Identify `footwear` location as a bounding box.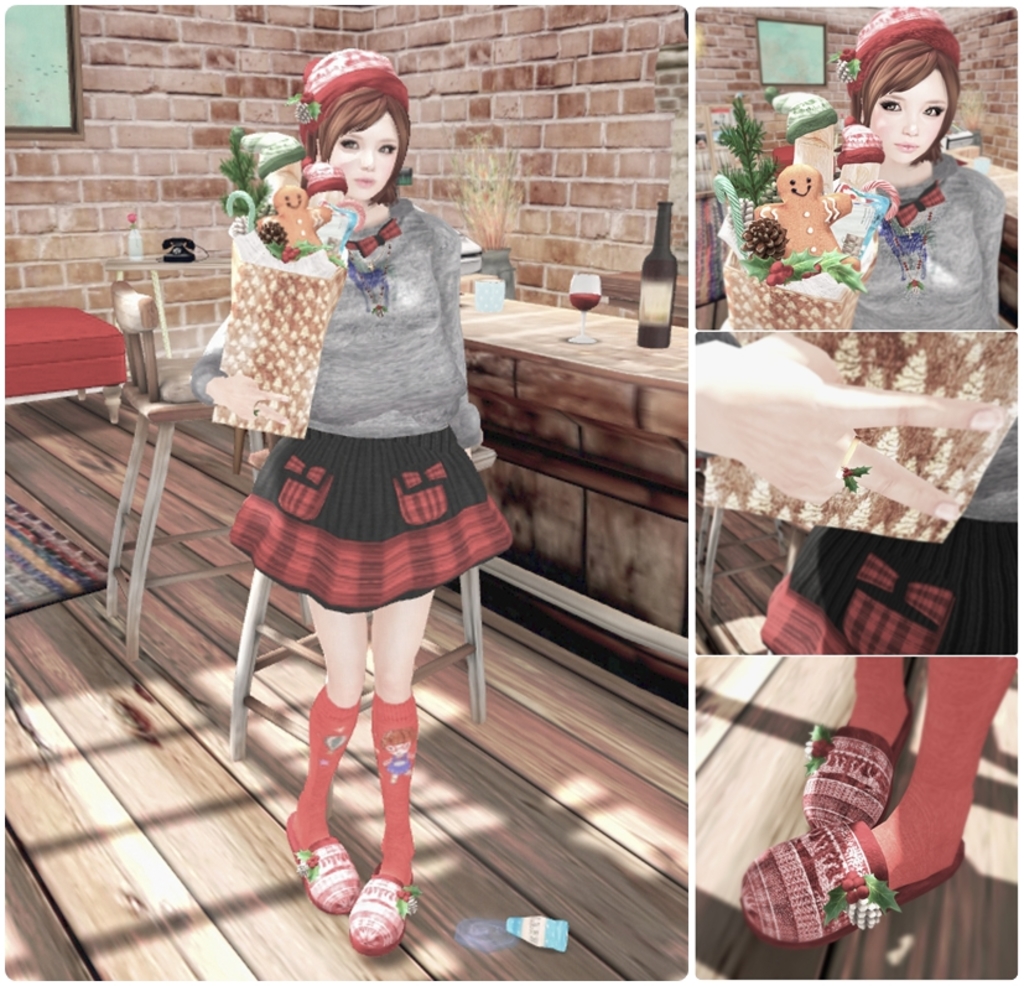
<region>295, 850, 409, 964</region>.
